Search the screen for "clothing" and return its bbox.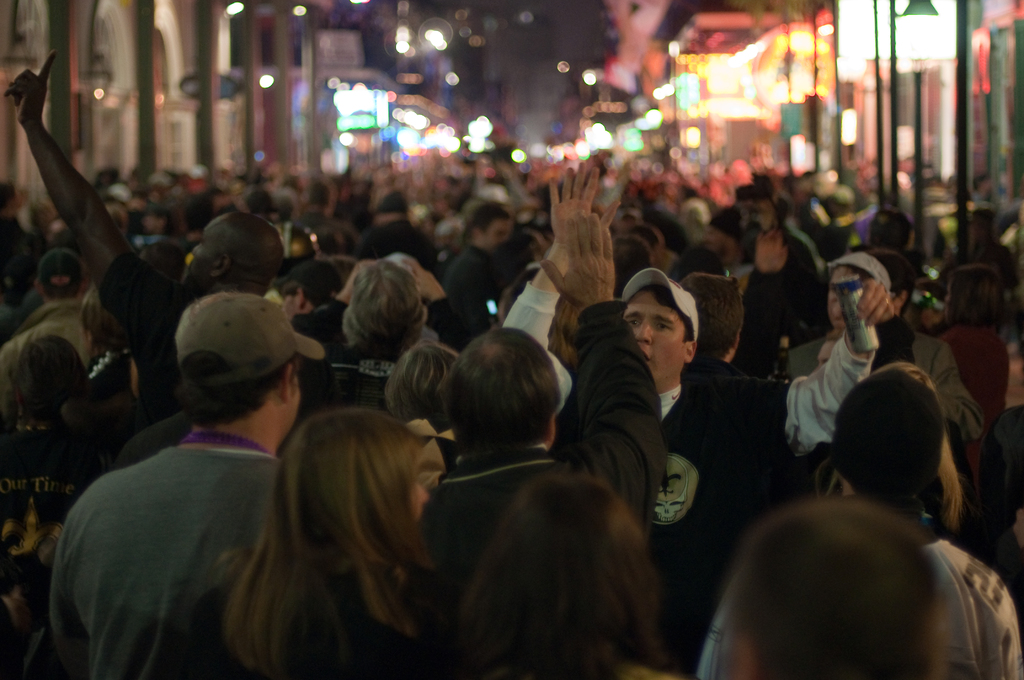
Found: bbox=(734, 232, 822, 355).
